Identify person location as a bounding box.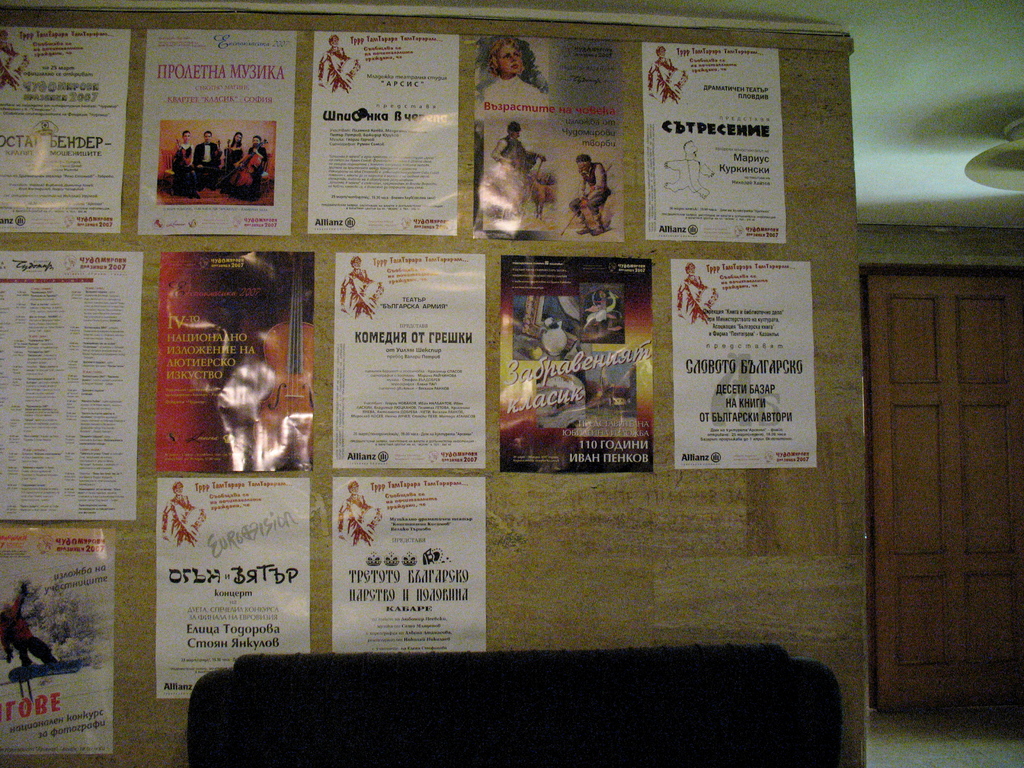
bbox=(493, 120, 544, 199).
